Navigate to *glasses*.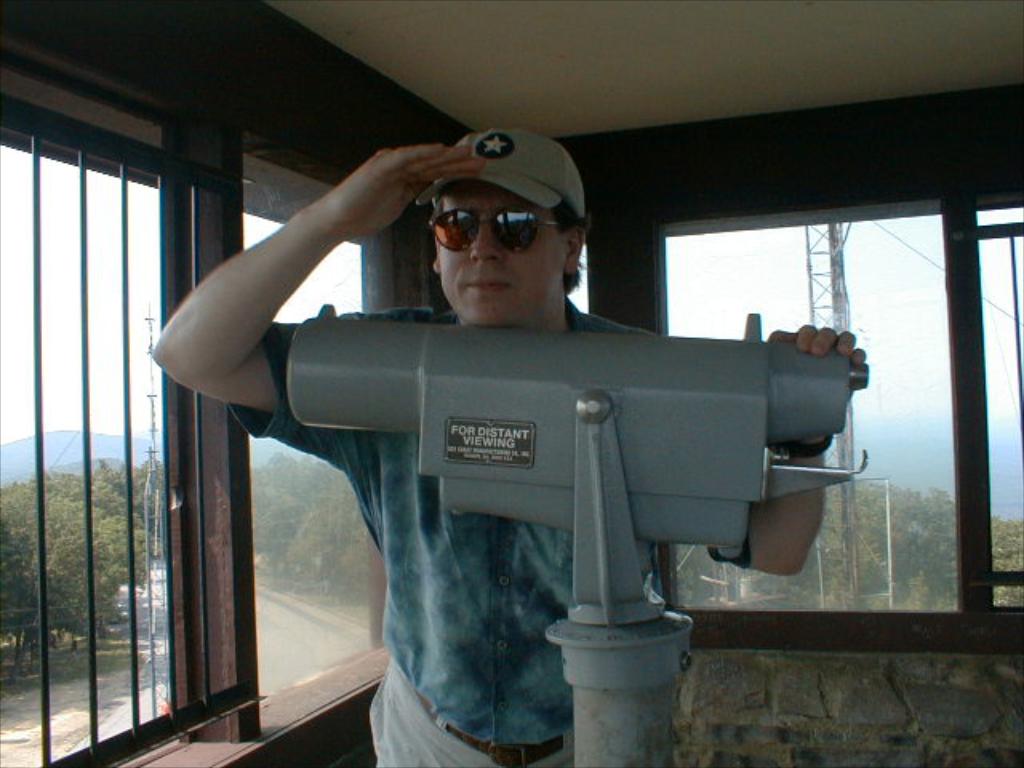
Navigation target: bbox=(426, 192, 557, 251).
